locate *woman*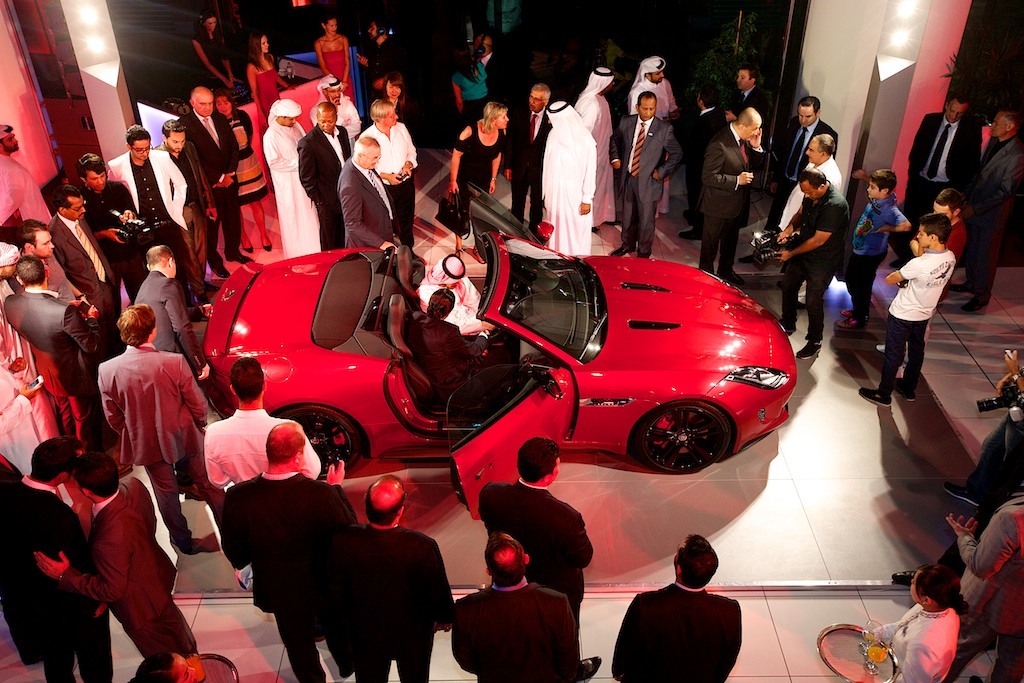
pyautogui.locateOnScreen(448, 54, 493, 129)
